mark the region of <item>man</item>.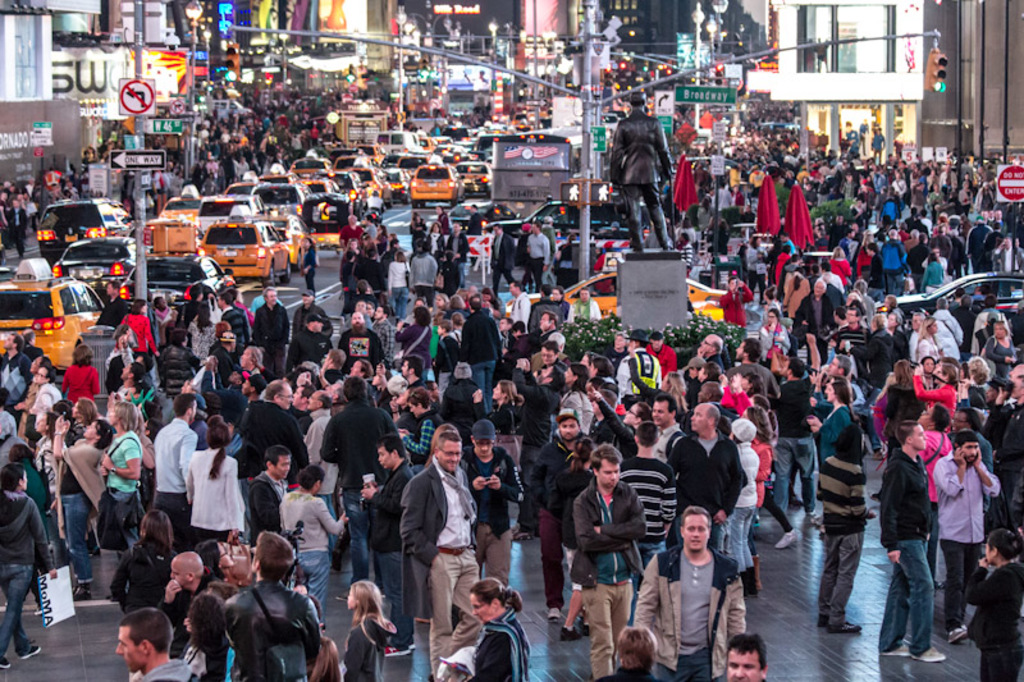
Region: l=456, t=421, r=524, b=586.
